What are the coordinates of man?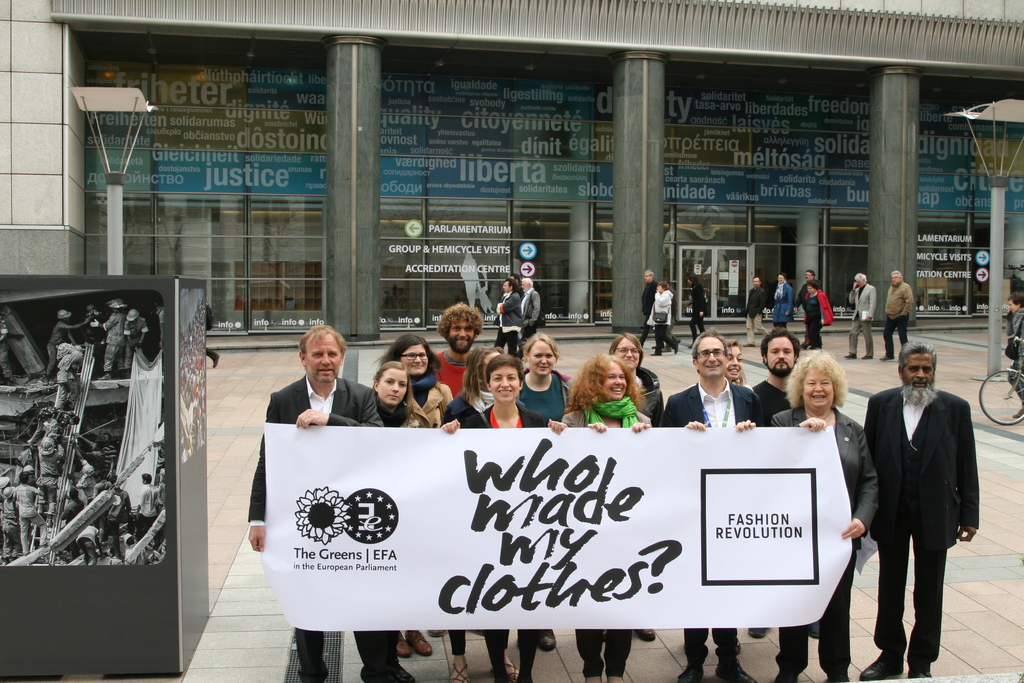
region(882, 270, 913, 360).
